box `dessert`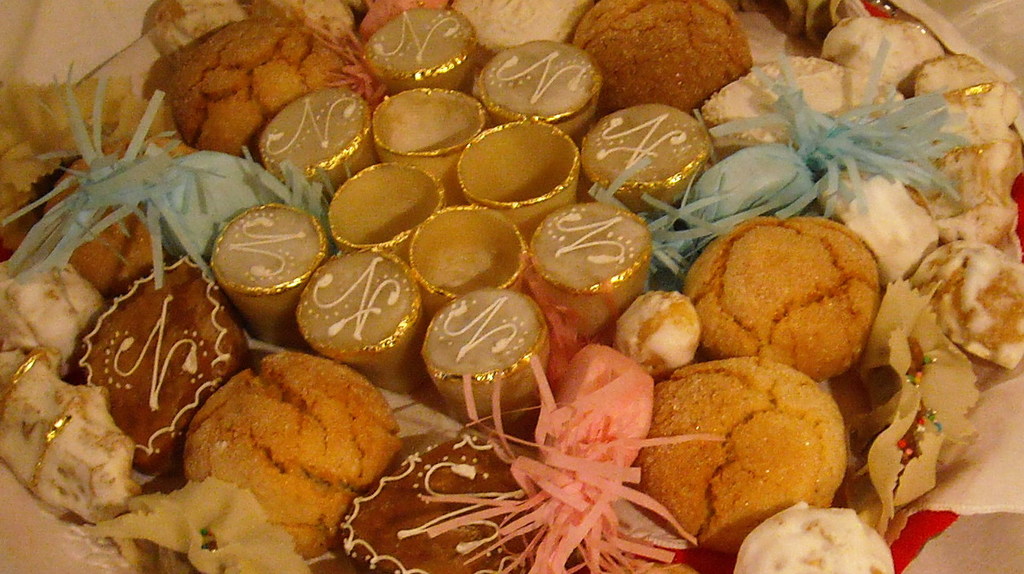
select_region(578, 13, 772, 108)
